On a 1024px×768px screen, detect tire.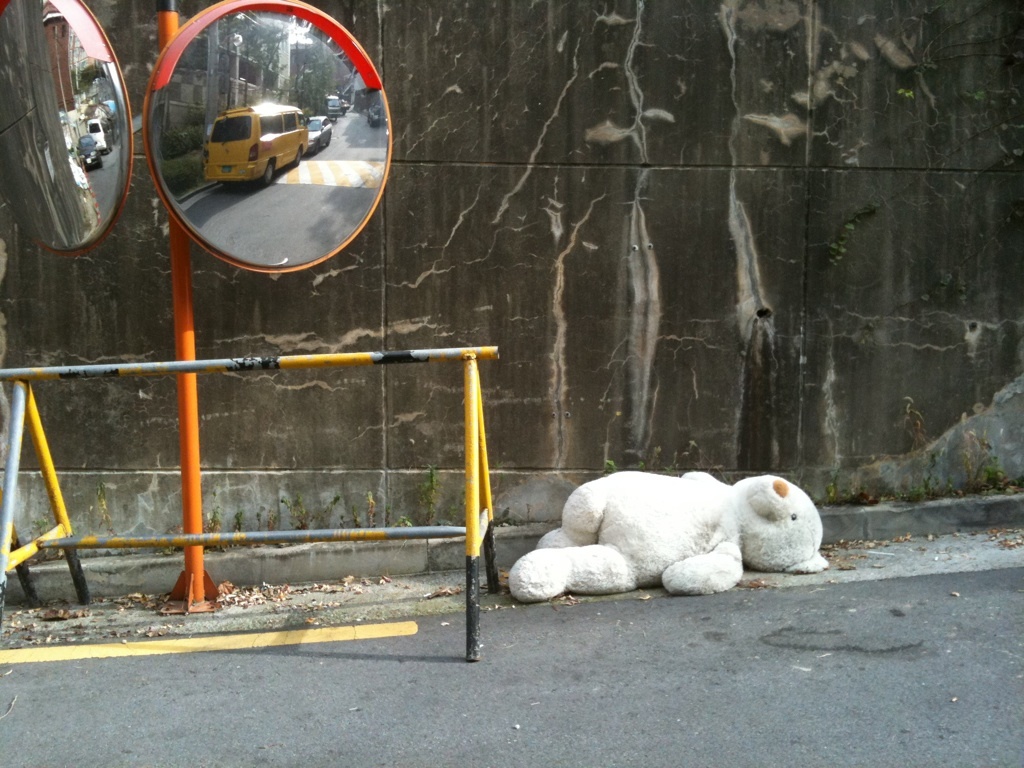
Rect(265, 161, 275, 179).
